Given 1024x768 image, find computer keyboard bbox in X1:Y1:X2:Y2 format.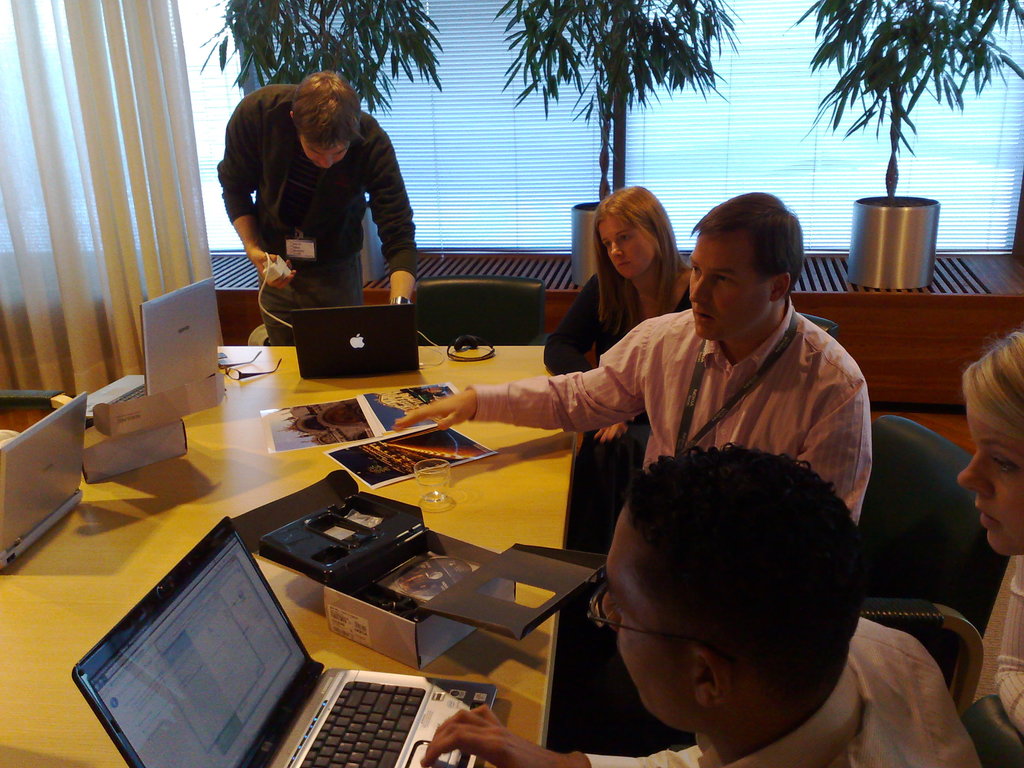
297:675:433:767.
